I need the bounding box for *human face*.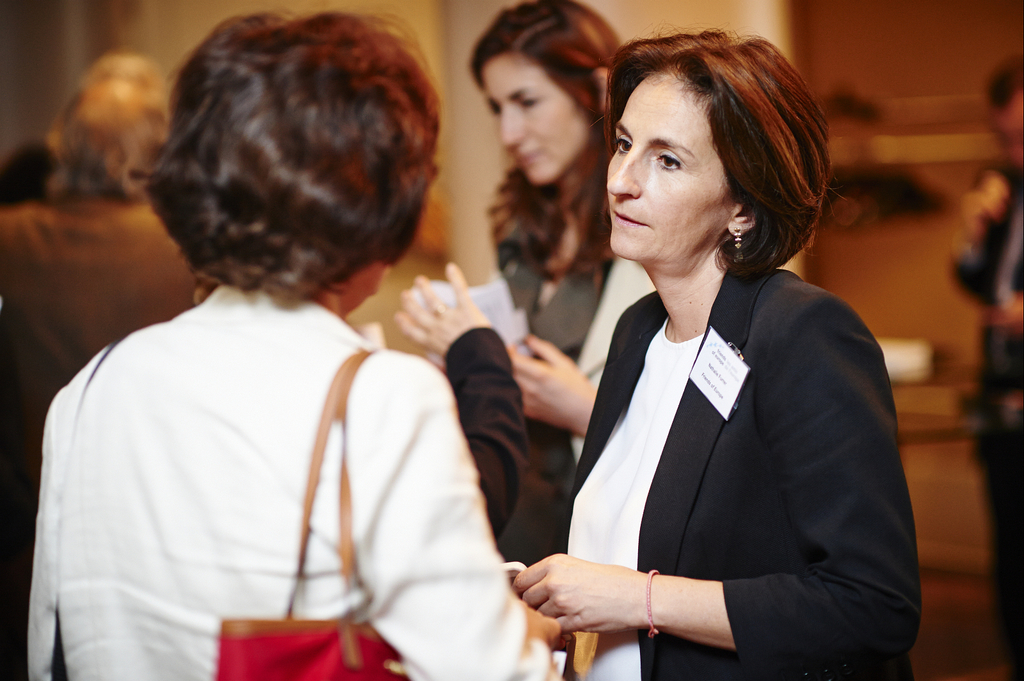
Here it is: l=482, t=58, r=591, b=186.
